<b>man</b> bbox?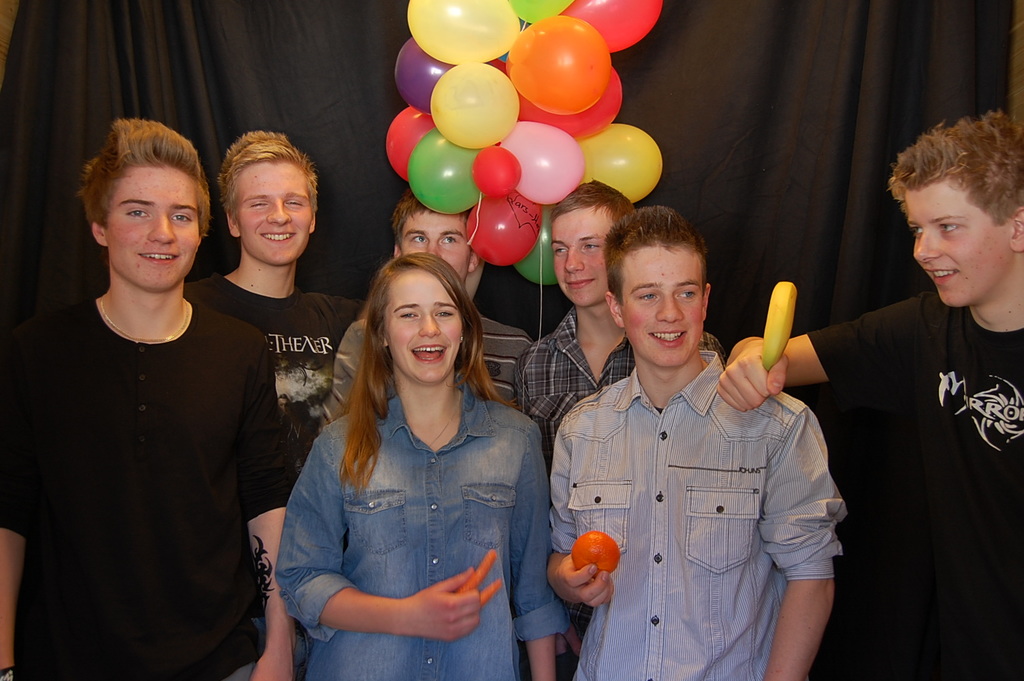
(left=520, top=175, right=728, bottom=422)
